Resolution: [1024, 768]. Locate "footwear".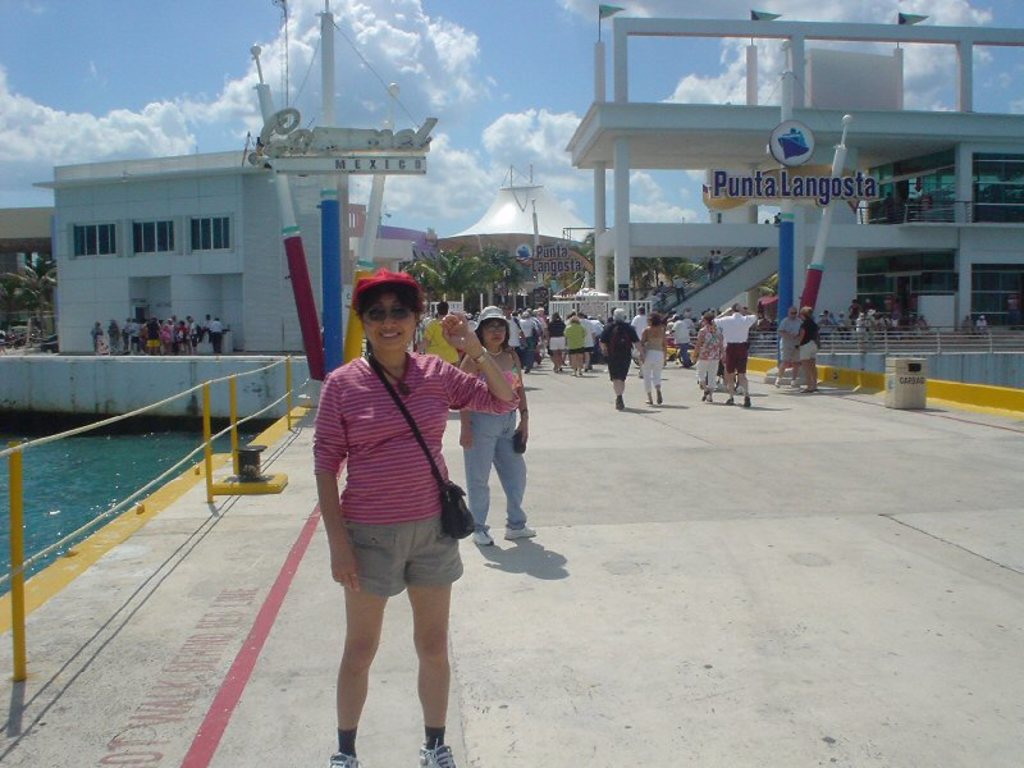
(804,385,814,393).
